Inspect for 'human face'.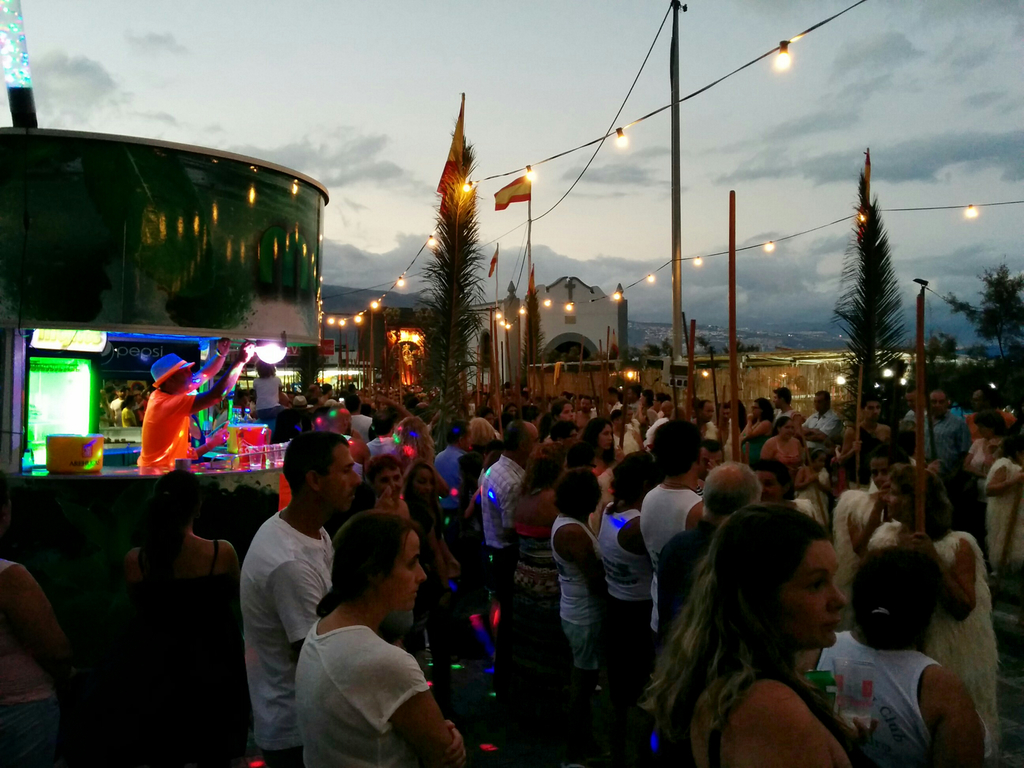
Inspection: Rect(751, 401, 760, 419).
